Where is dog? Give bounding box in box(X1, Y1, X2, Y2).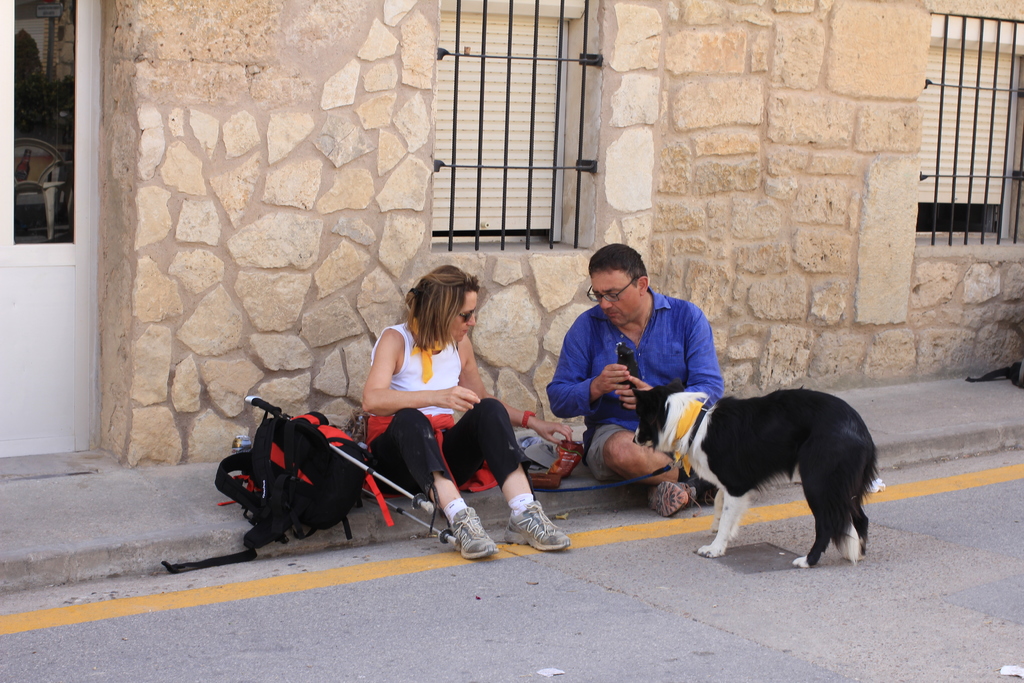
box(629, 384, 880, 567).
